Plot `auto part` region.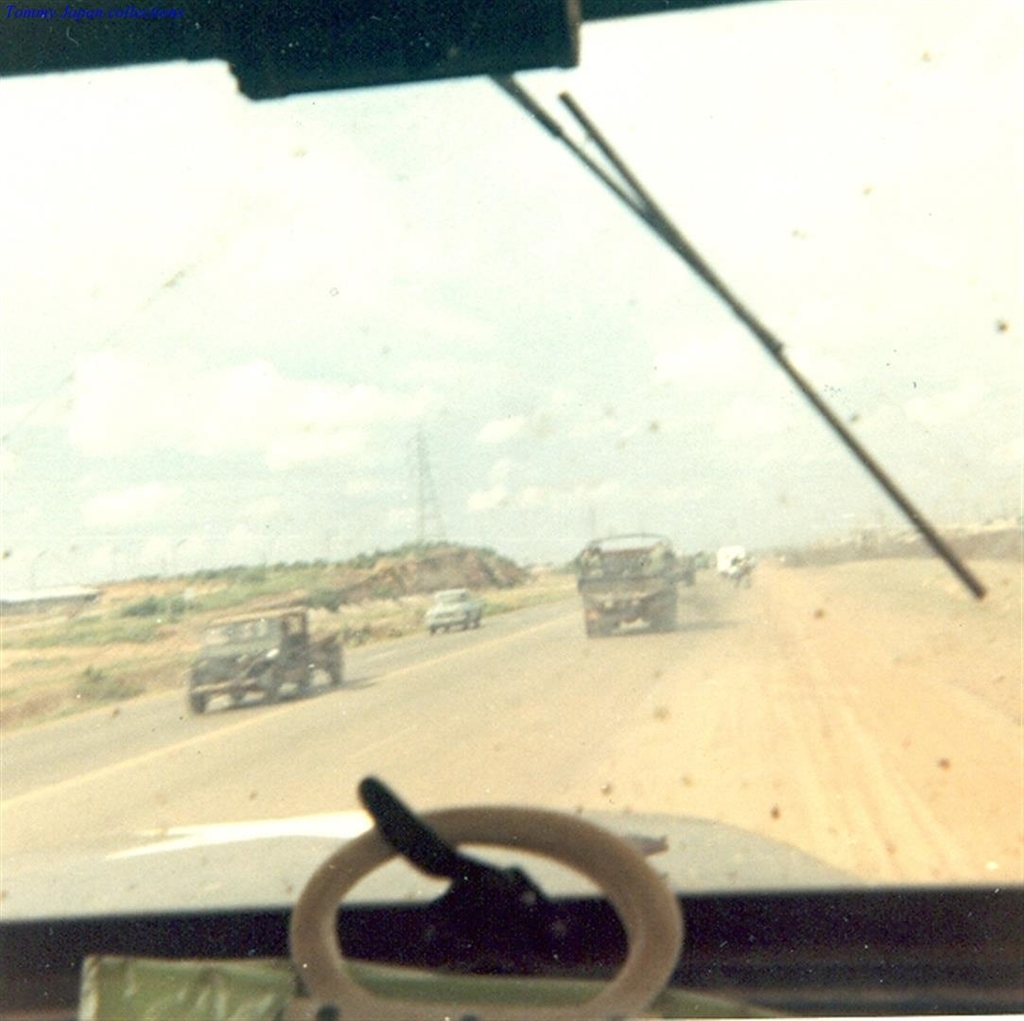
Plotted at {"left": 333, "top": 813, "right": 698, "bottom": 995}.
